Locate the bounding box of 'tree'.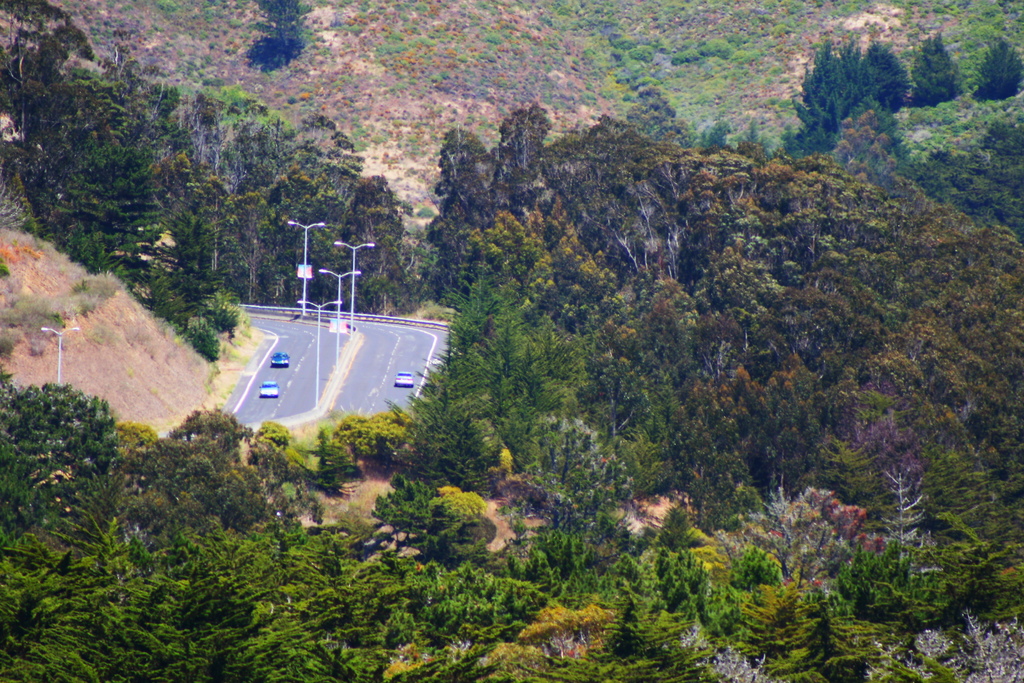
Bounding box: [897,34,957,99].
